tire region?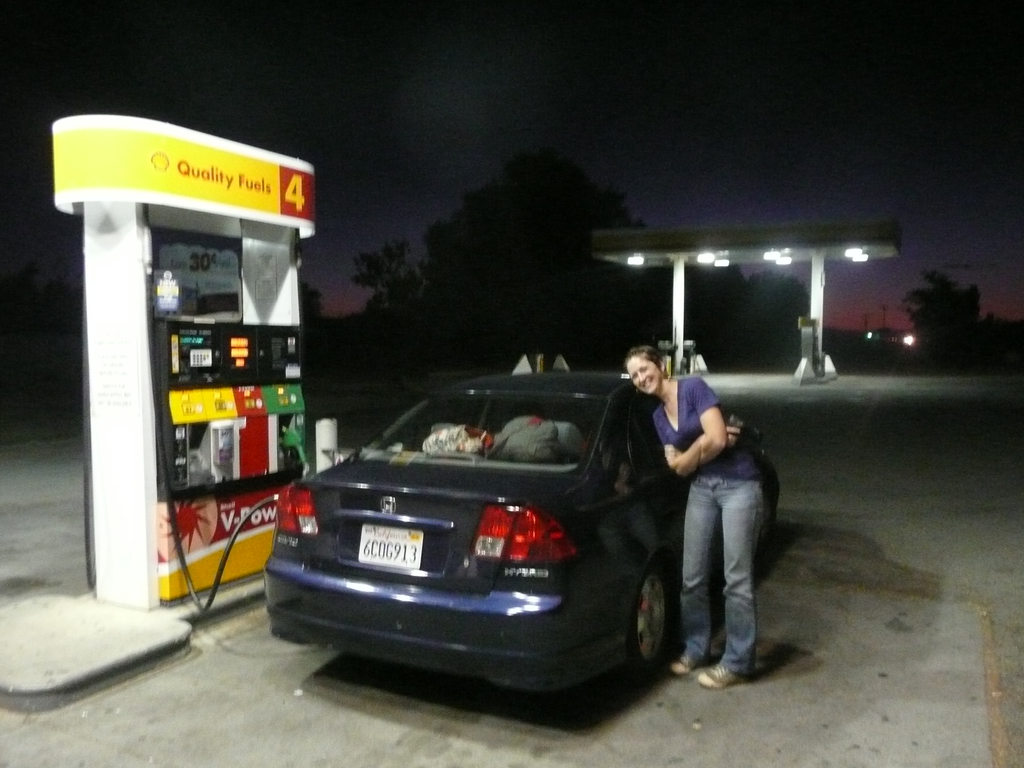
(x1=759, y1=482, x2=775, y2=548)
